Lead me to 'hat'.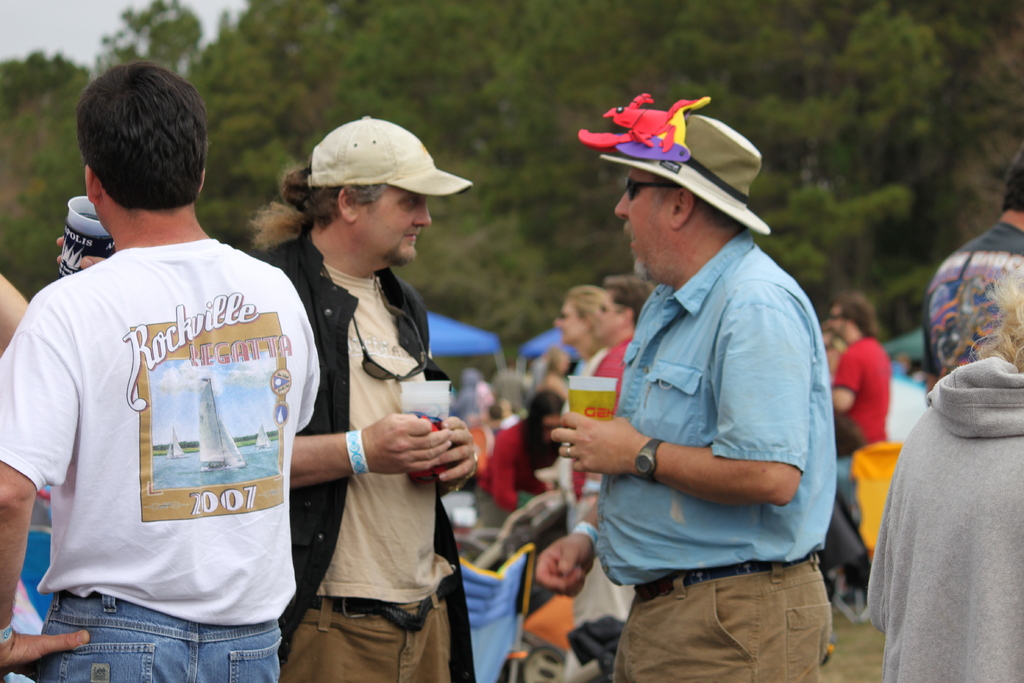
Lead to l=598, t=111, r=772, b=235.
